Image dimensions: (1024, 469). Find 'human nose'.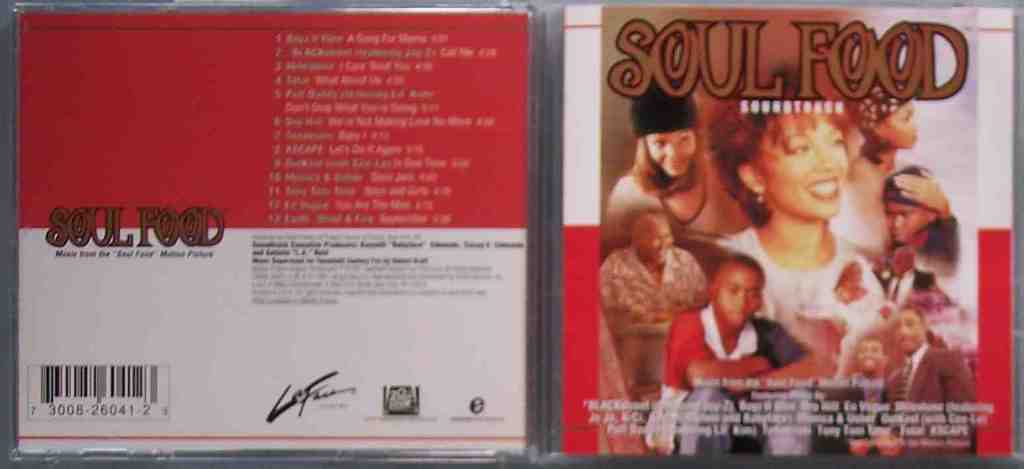
[left=899, top=327, right=908, bottom=339].
